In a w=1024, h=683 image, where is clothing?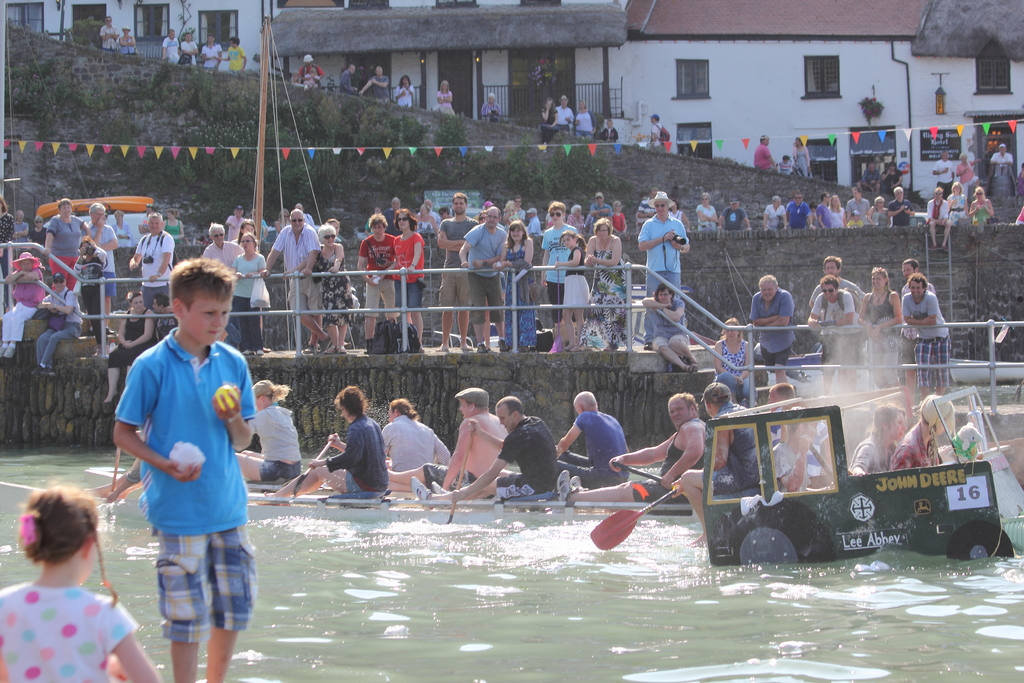
[435, 89, 454, 110].
